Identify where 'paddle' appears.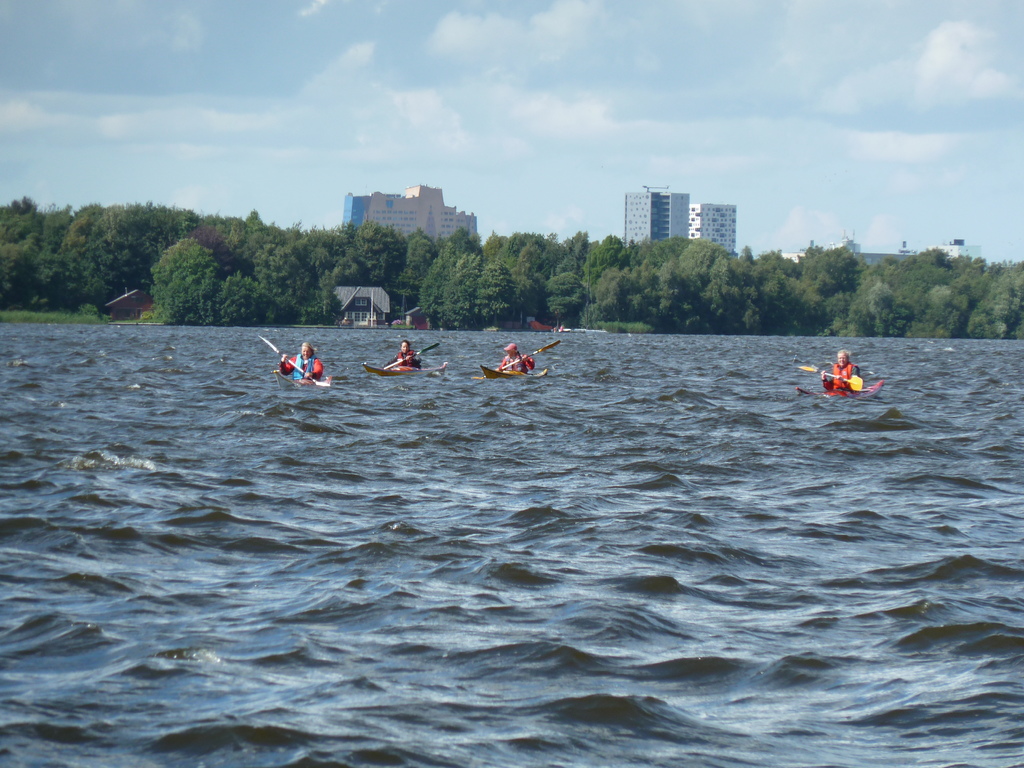
Appears at x1=386, y1=345, x2=436, y2=369.
